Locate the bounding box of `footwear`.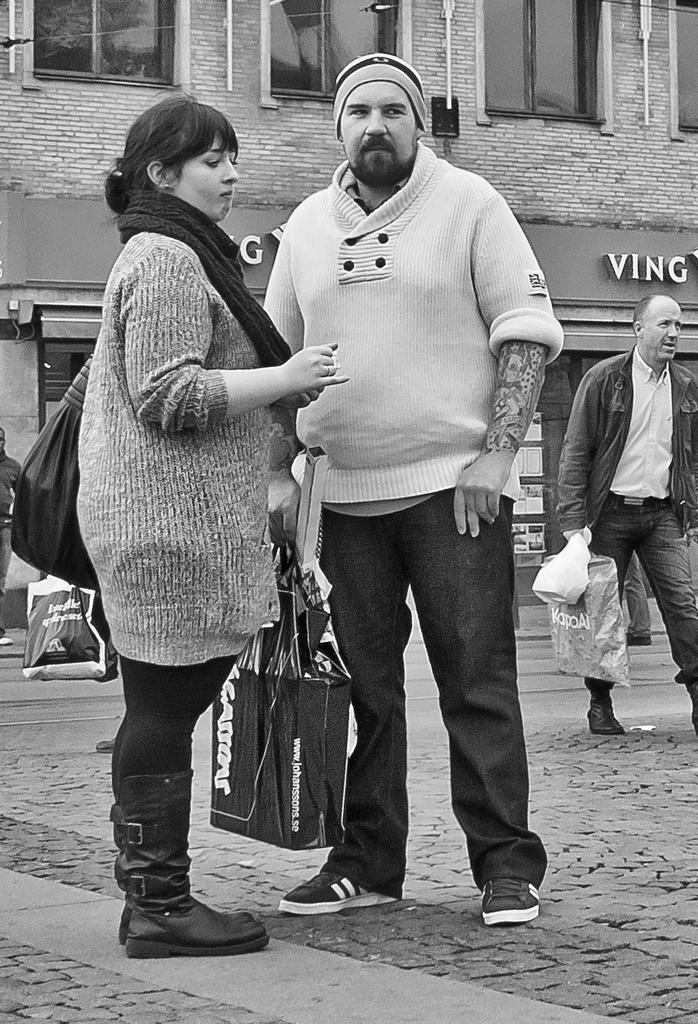
Bounding box: <region>477, 878, 535, 931</region>.
